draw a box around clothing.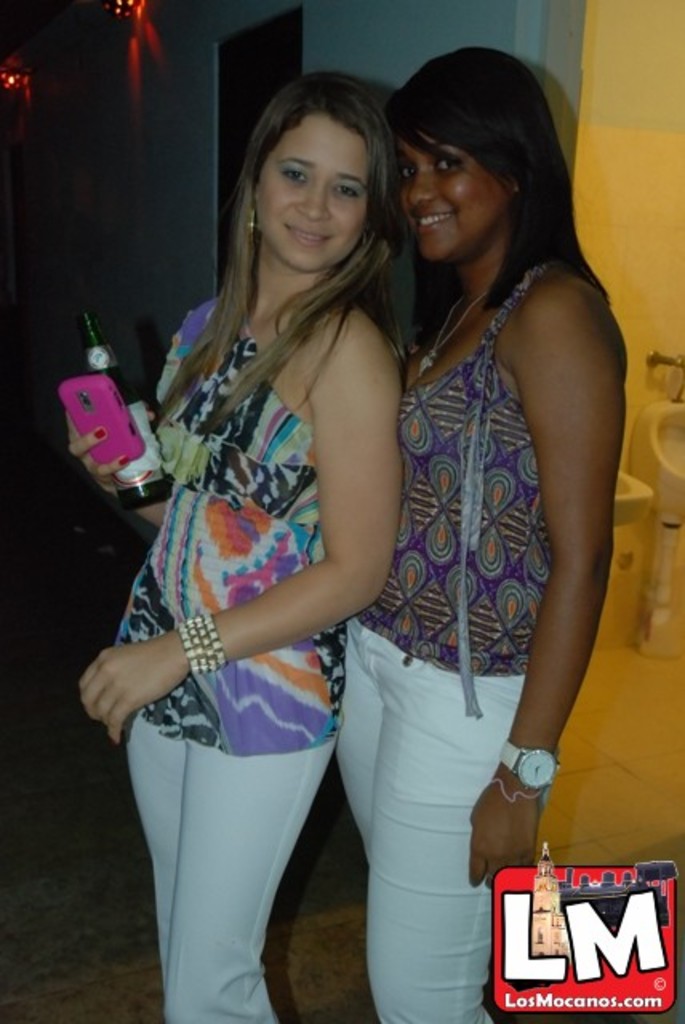
detection(346, 618, 520, 1022).
